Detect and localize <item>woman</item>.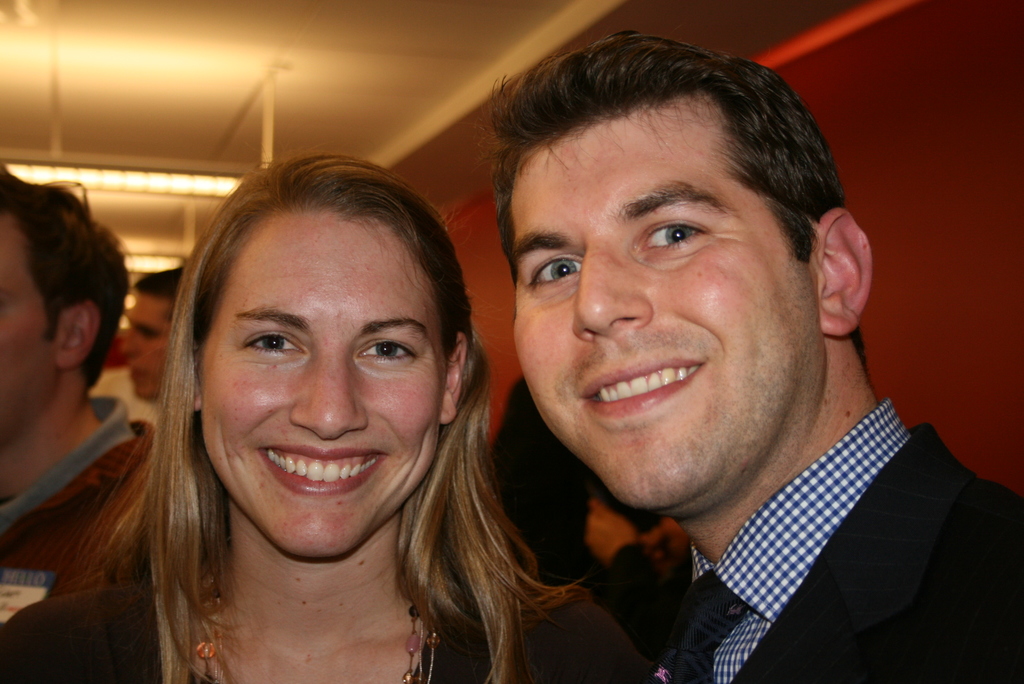
Localized at select_region(38, 170, 583, 674).
